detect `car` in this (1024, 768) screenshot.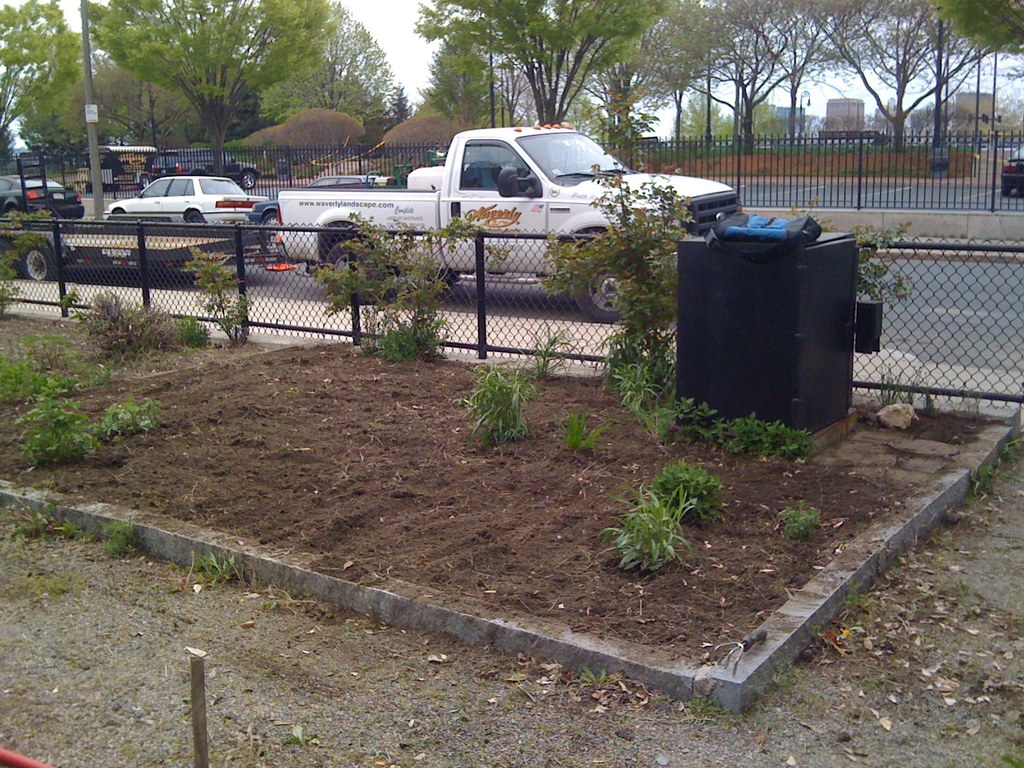
Detection: bbox(0, 166, 86, 233).
